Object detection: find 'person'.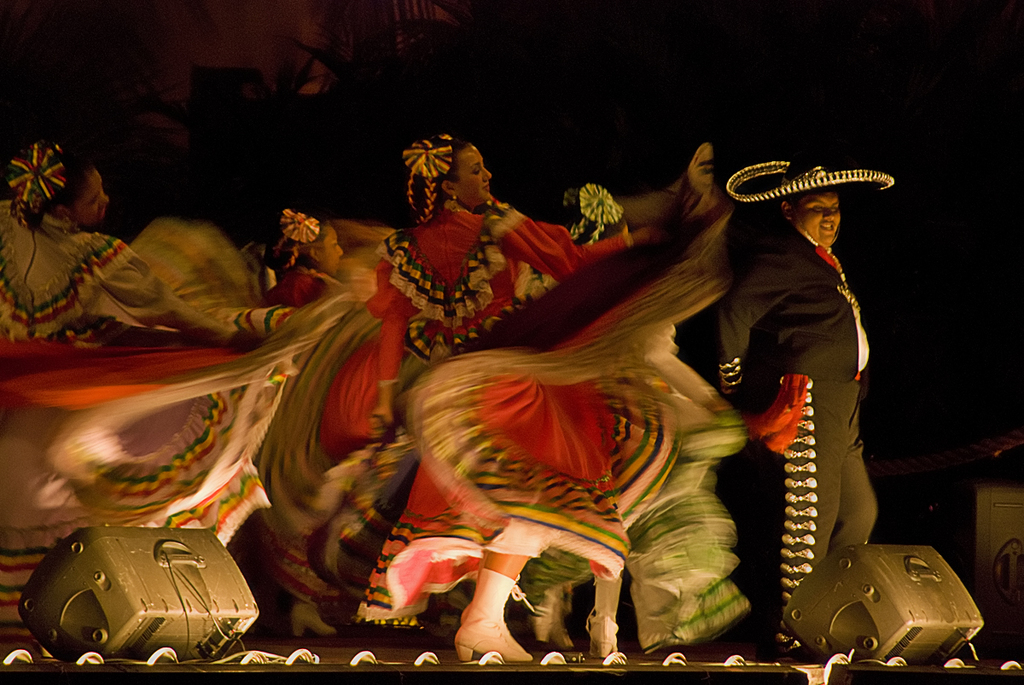
left=0, top=128, right=357, bottom=647.
